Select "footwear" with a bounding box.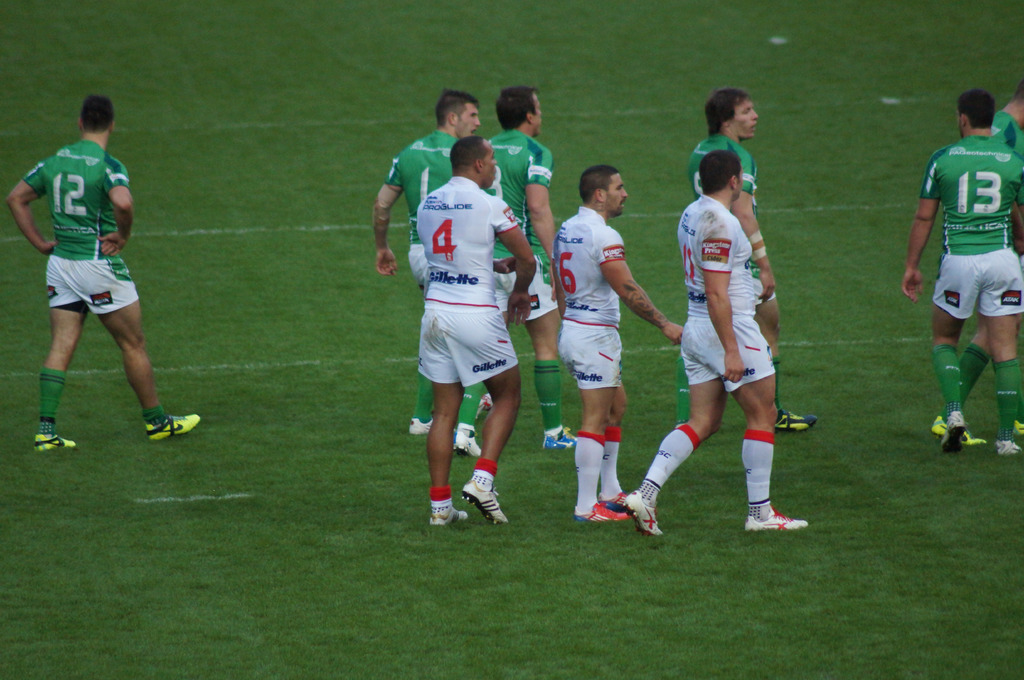
BBox(143, 416, 202, 441).
